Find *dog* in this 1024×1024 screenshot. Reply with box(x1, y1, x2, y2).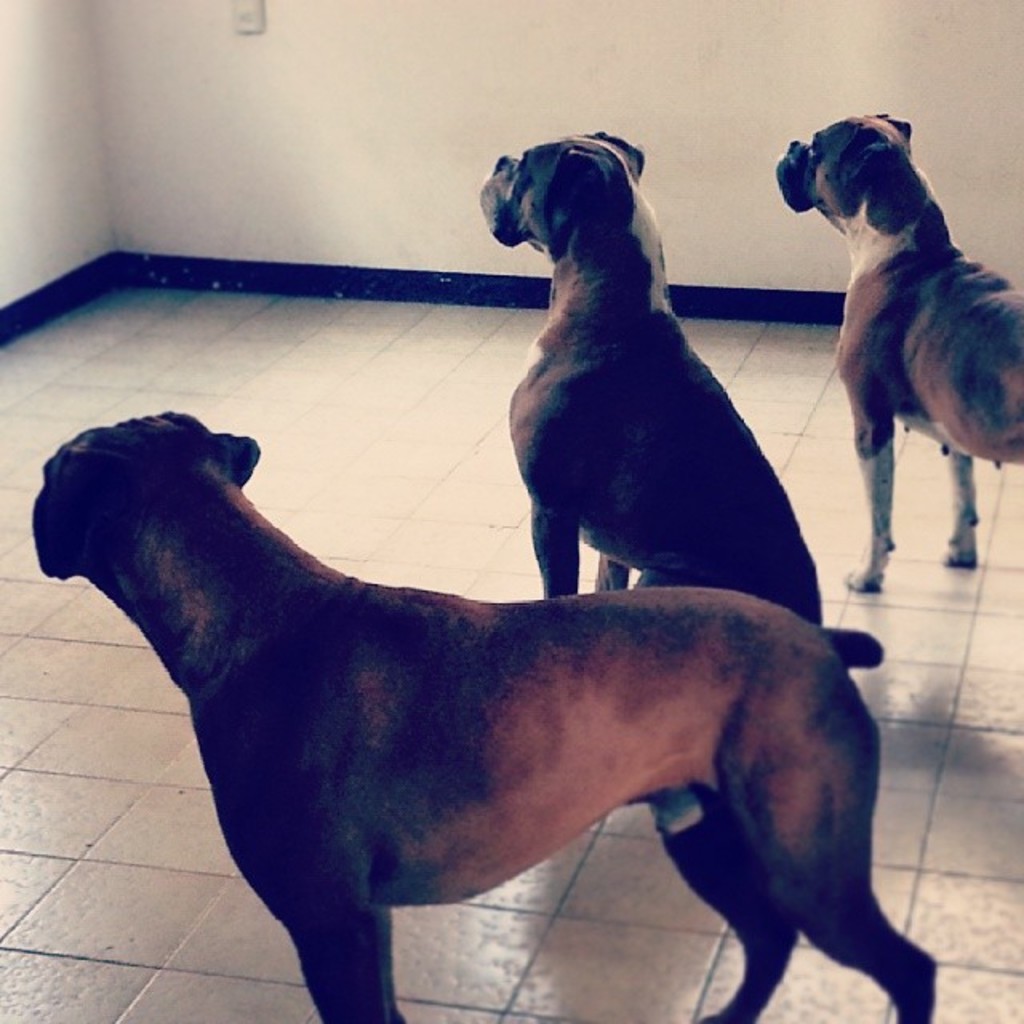
box(774, 106, 1022, 595).
